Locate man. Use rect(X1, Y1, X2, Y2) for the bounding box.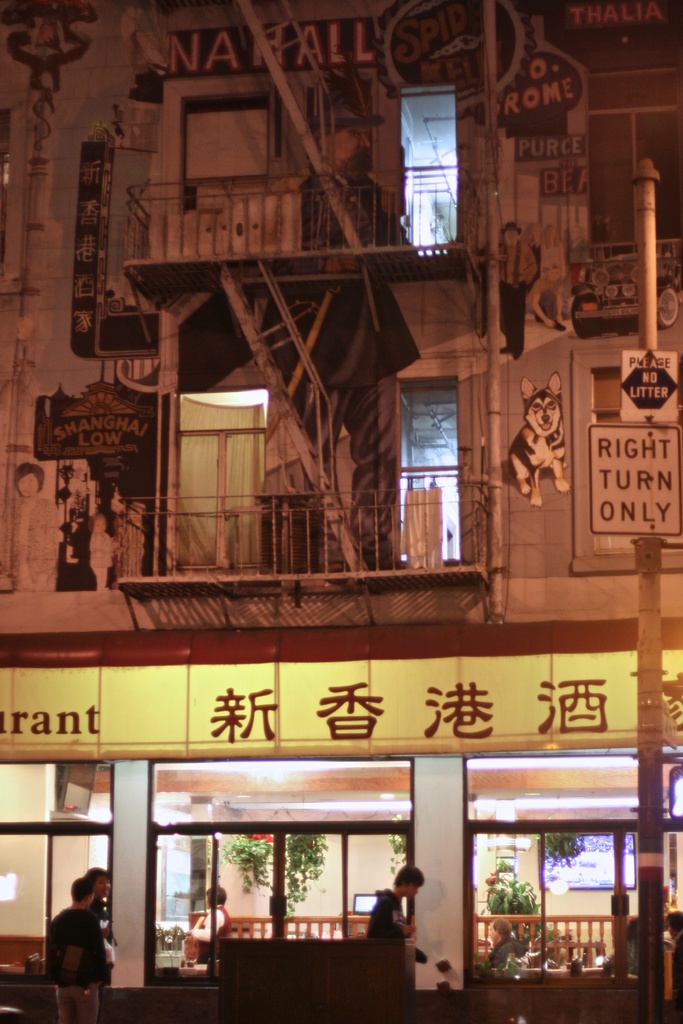
rect(489, 917, 527, 966).
